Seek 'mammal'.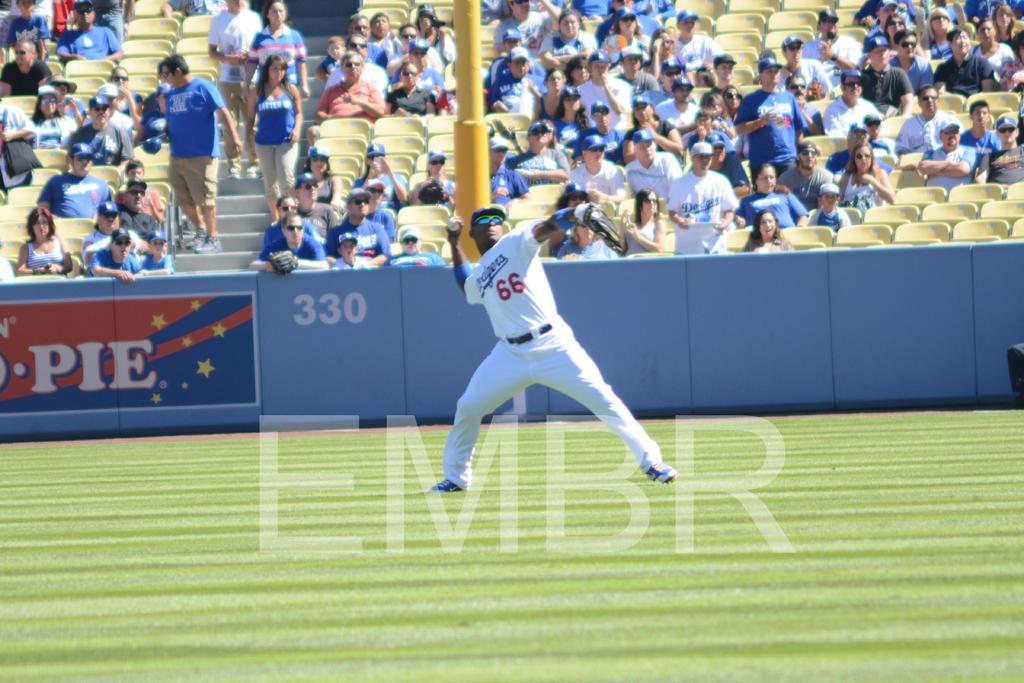
box(17, 206, 70, 275).
